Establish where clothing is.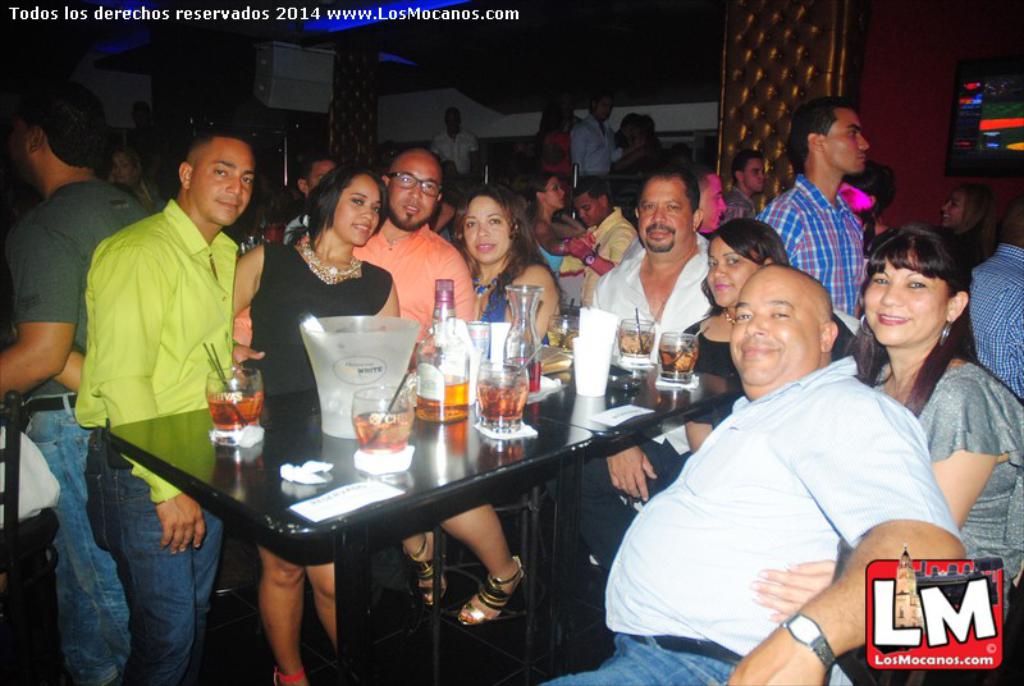
Established at bbox=(613, 296, 970, 671).
